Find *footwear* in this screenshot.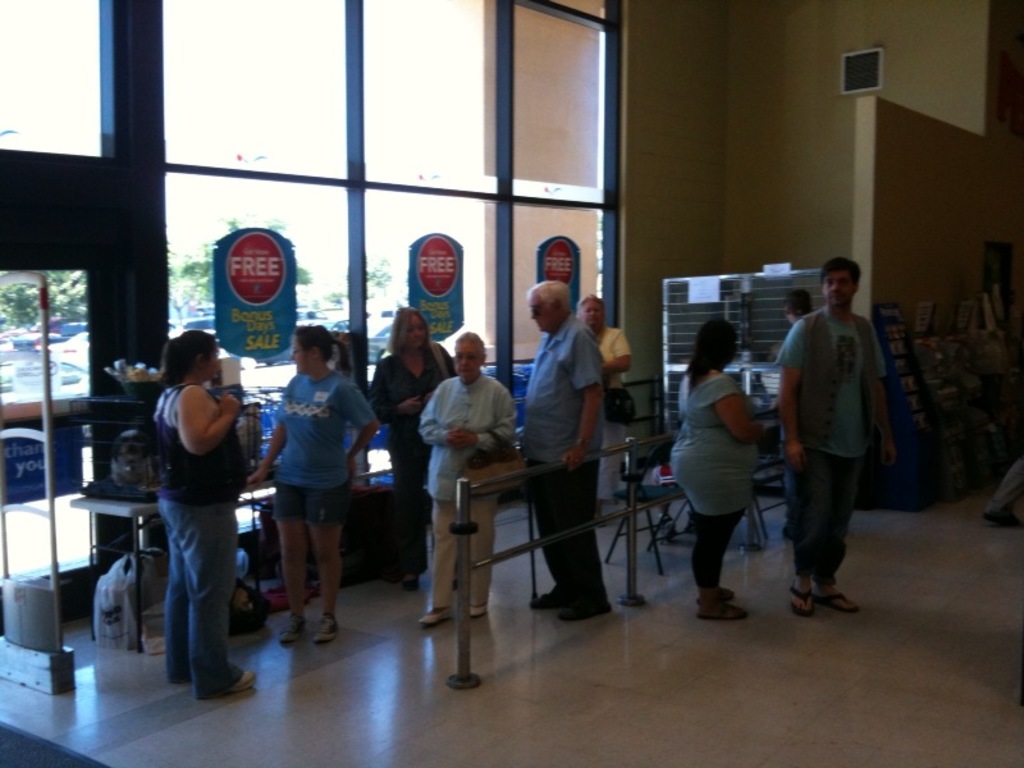
The bounding box for *footwear* is pyautogui.locateOnScreen(553, 581, 611, 614).
